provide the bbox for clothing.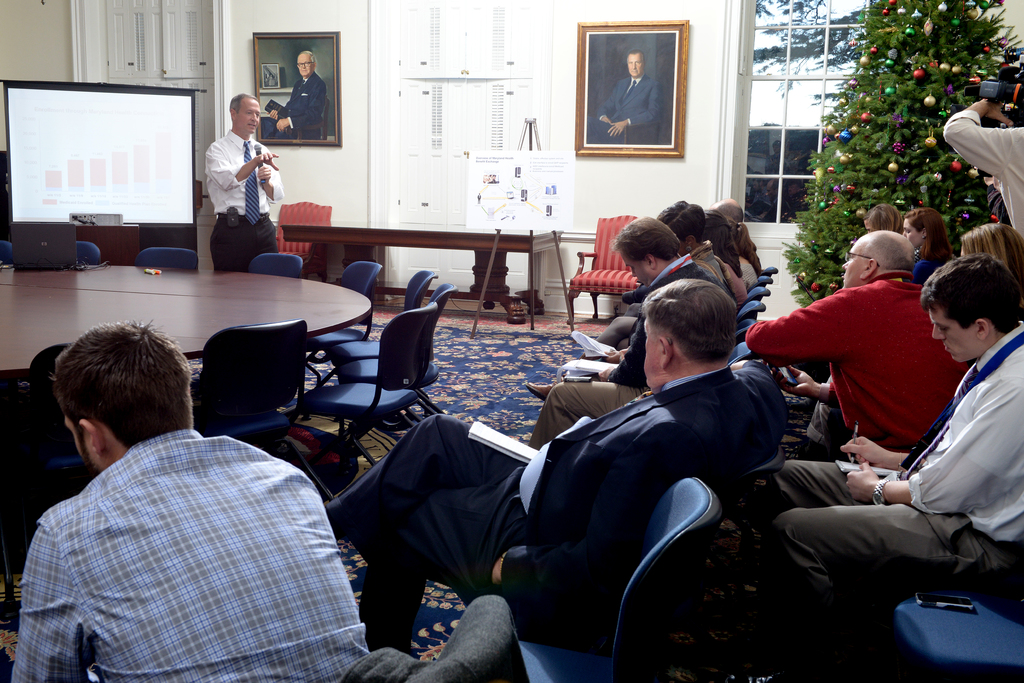
{"x1": 282, "y1": 71, "x2": 325, "y2": 140}.
